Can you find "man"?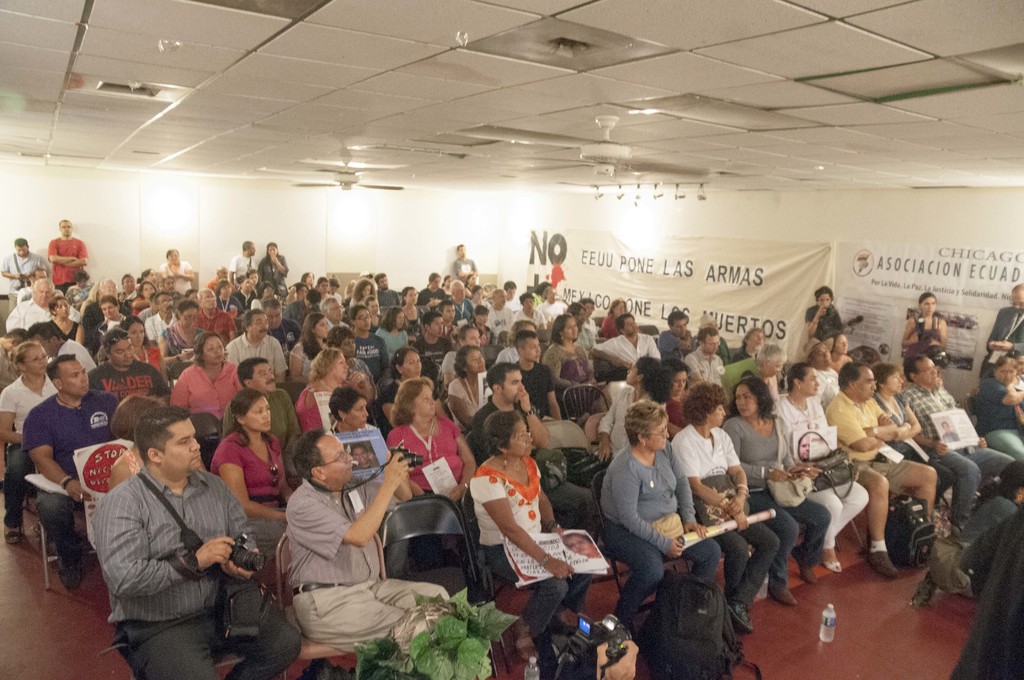
Yes, bounding box: BBox(331, 277, 342, 302).
